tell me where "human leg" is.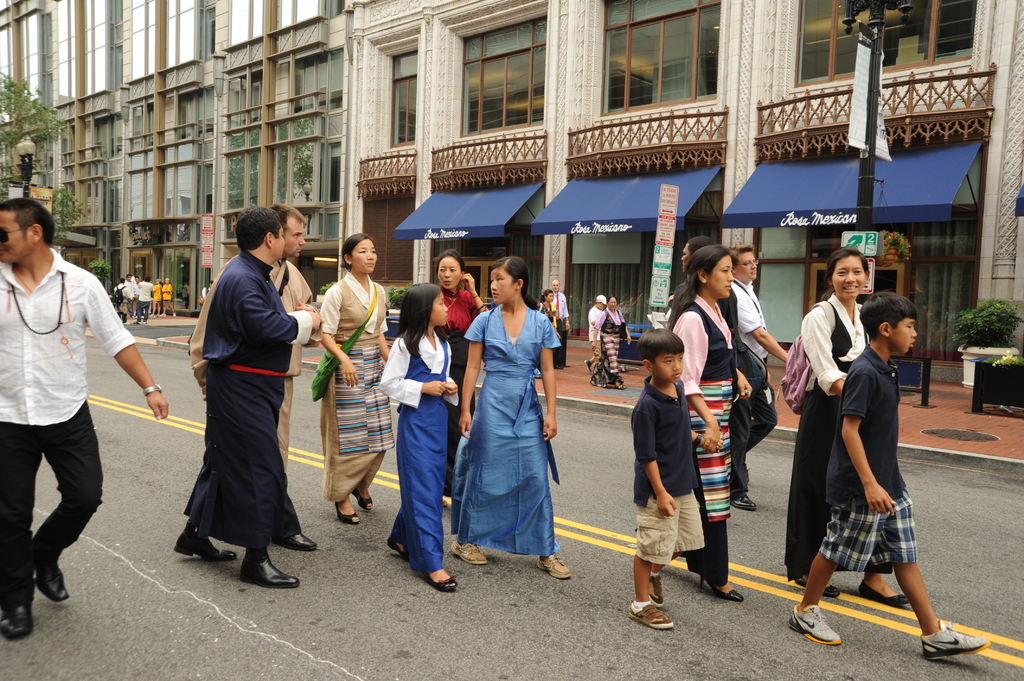
"human leg" is at {"x1": 797, "y1": 502, "x2": 863, "y2": 641}.
